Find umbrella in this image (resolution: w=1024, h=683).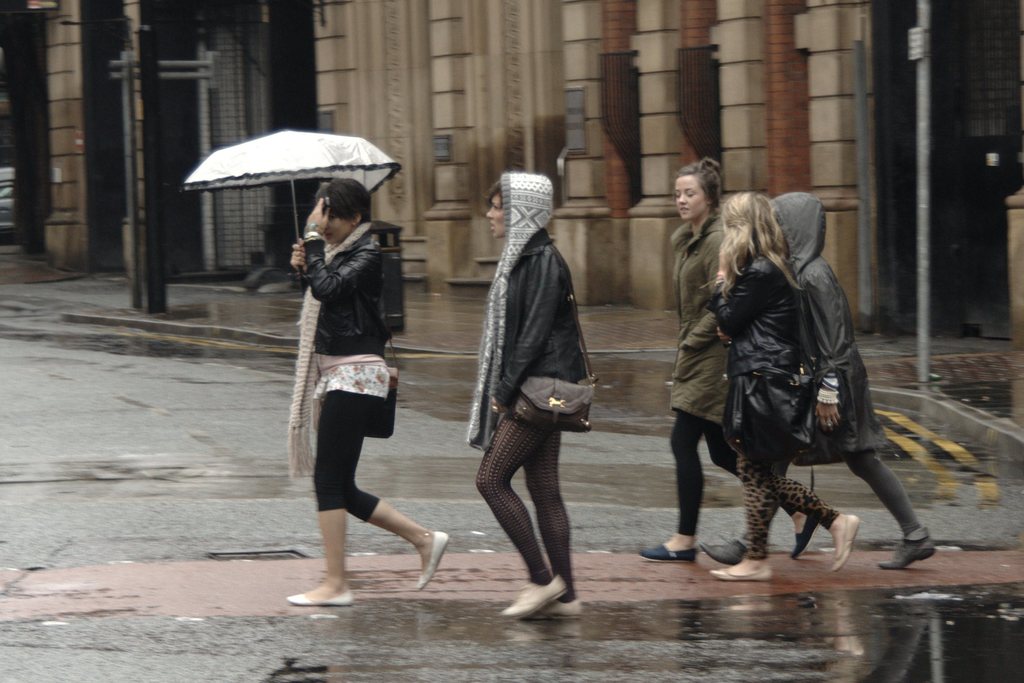
Rect(184, 128, 400, 276).
